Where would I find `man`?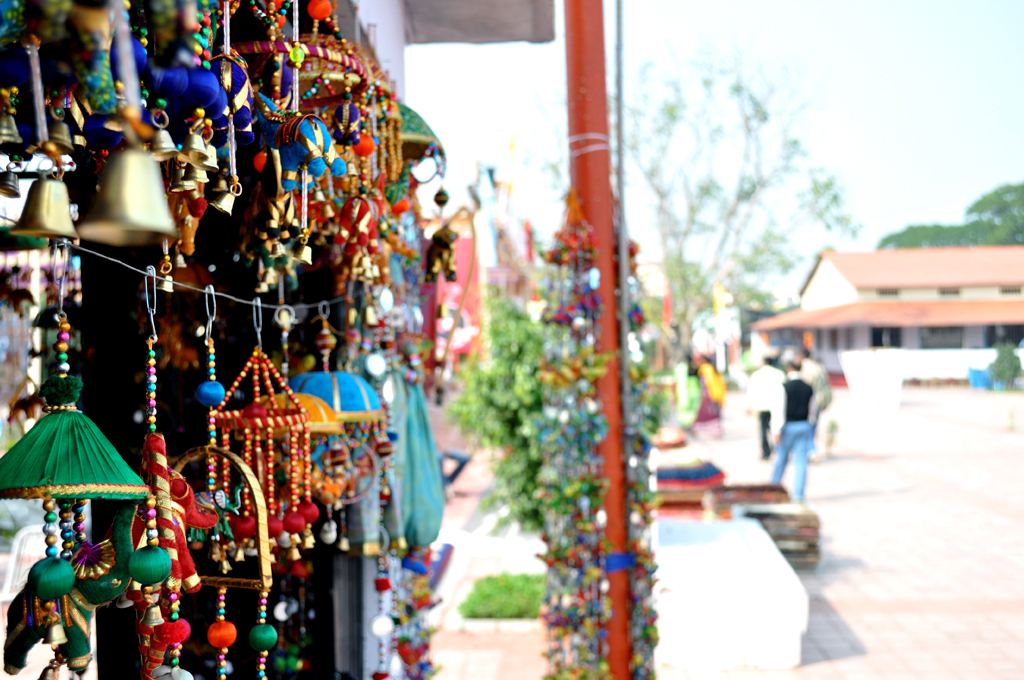
At x1=763 y1=351 x2=827 y2=499.
